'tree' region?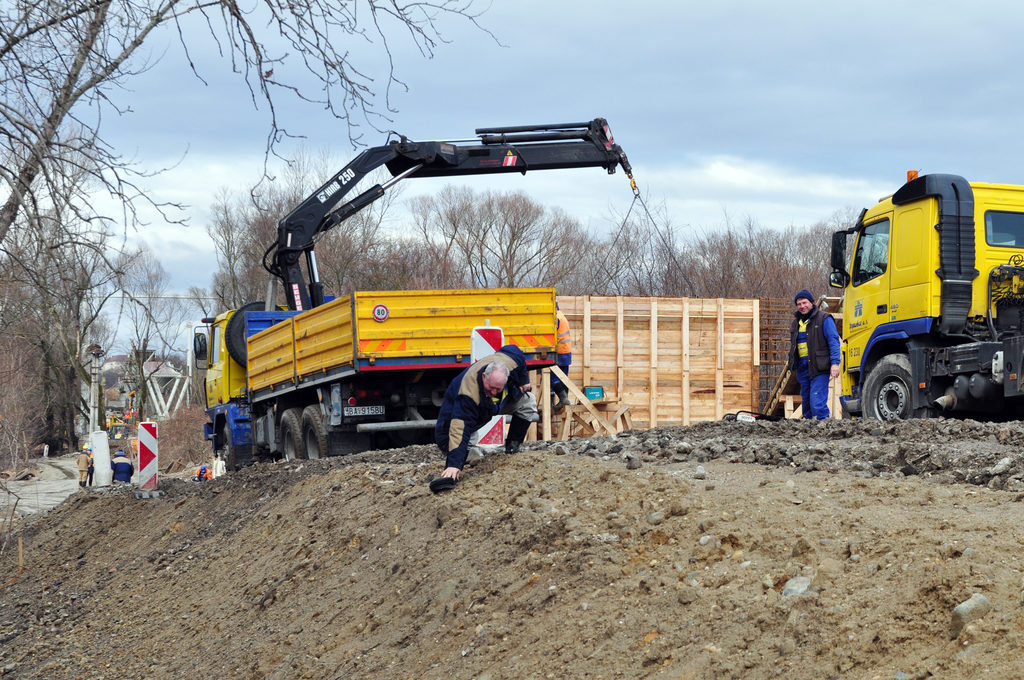
[0,0,509,249]
